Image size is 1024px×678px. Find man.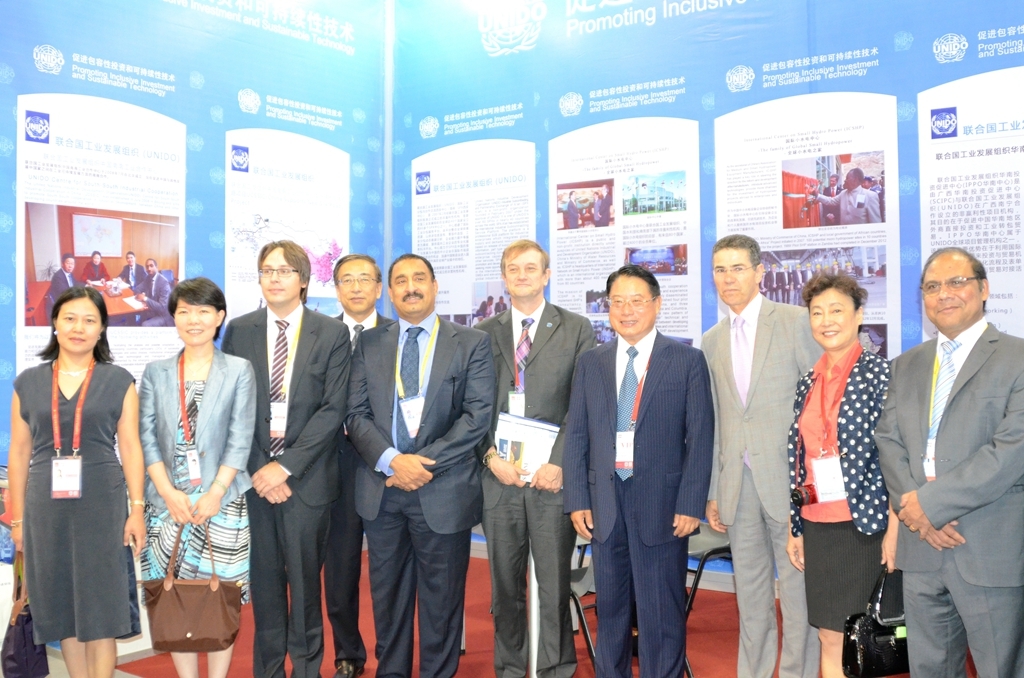
<box>323,252,393,677</box>.
